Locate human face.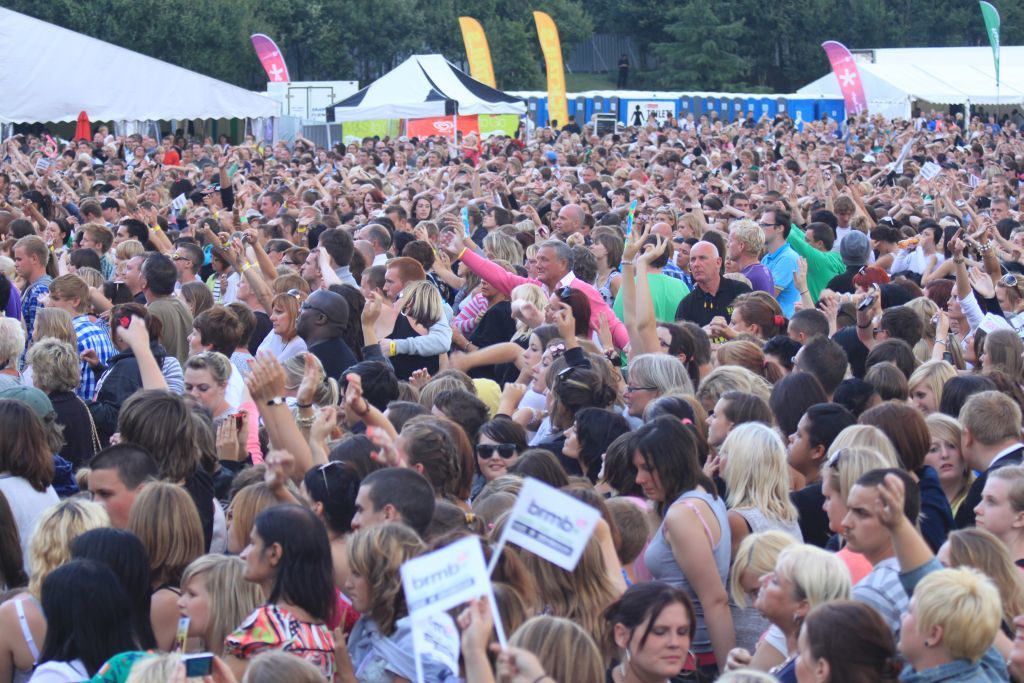
Bounding box: left=1013, top=232, right=1023, bottom=251.
